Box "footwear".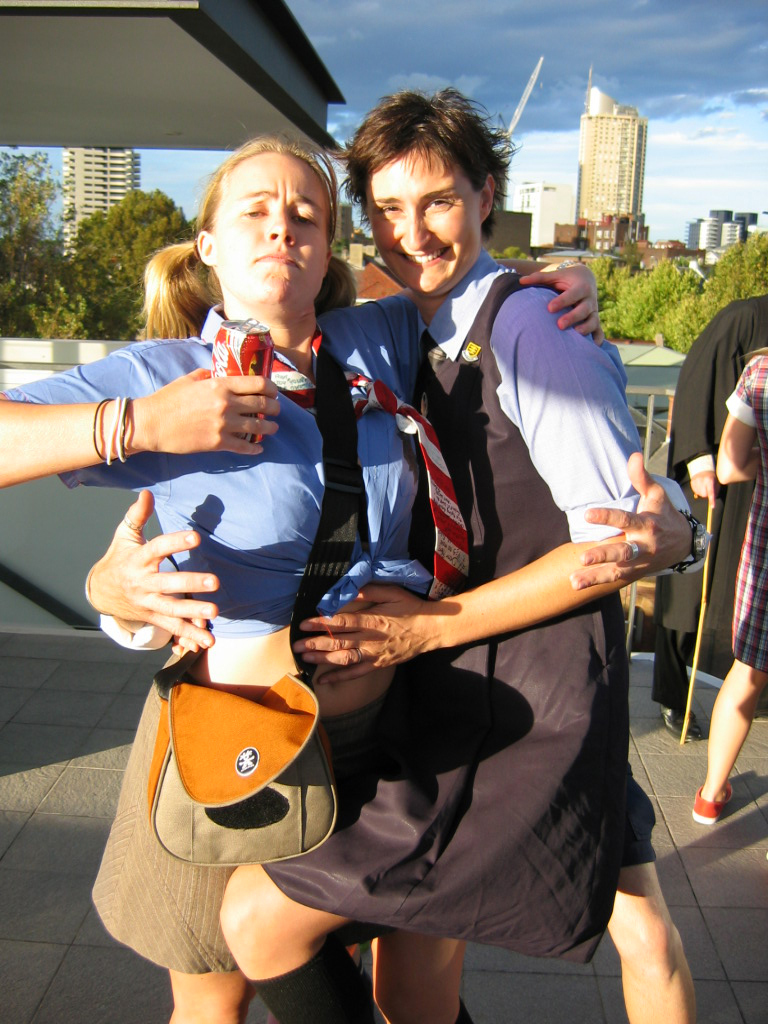
[x1=687, y1=782, x2=732, y2=829].
